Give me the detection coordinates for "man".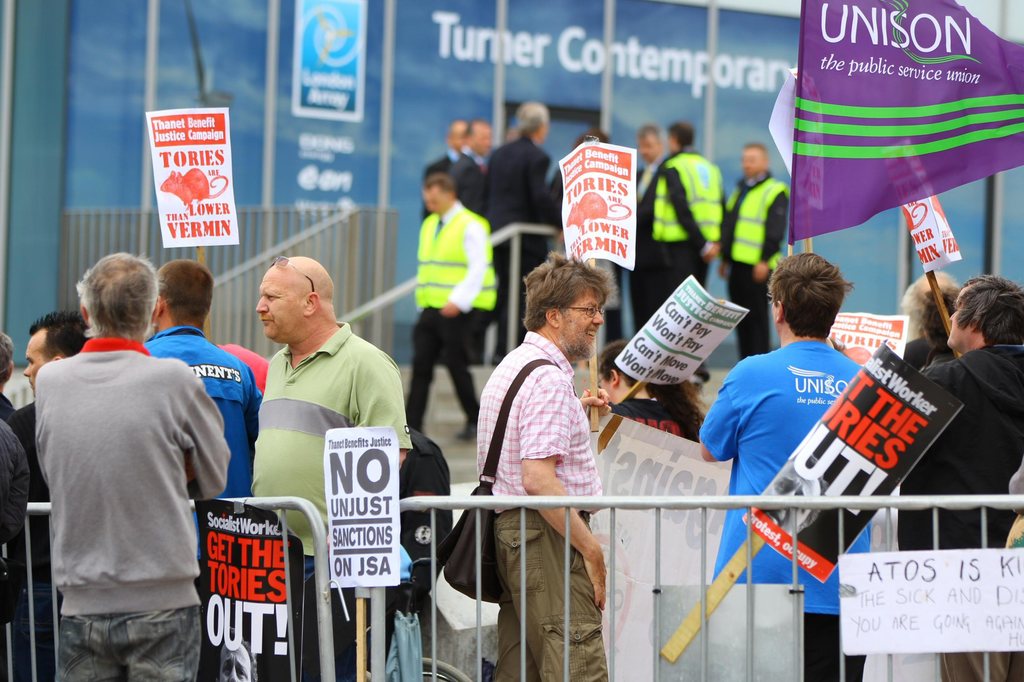
(x1=392, y1=169, x2=486, y2=430).
